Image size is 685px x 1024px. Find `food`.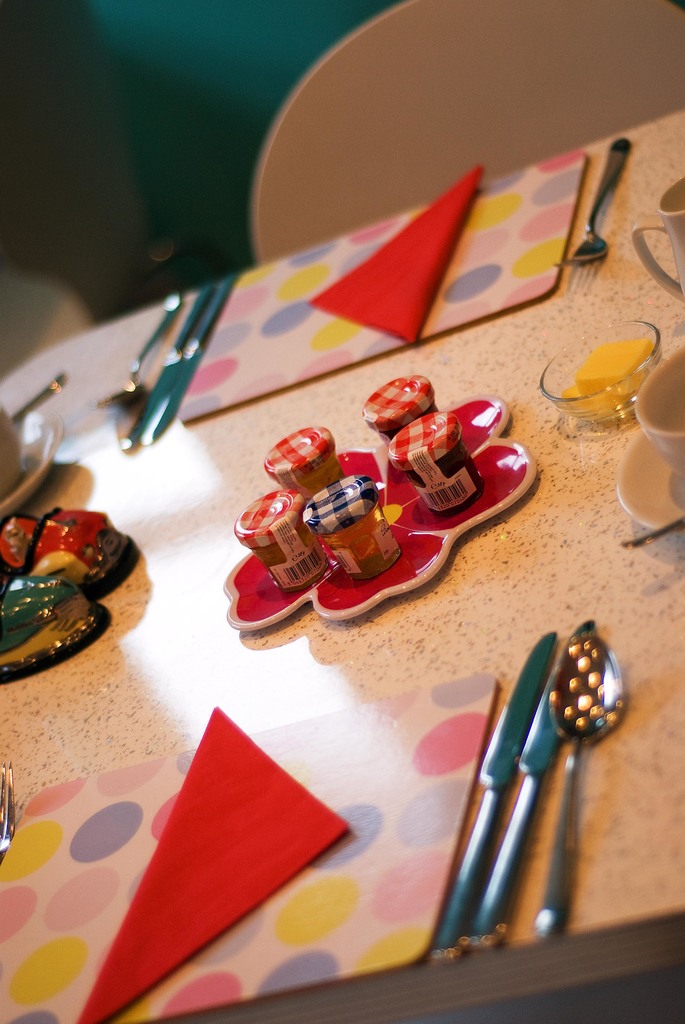
560,383,606,417.
